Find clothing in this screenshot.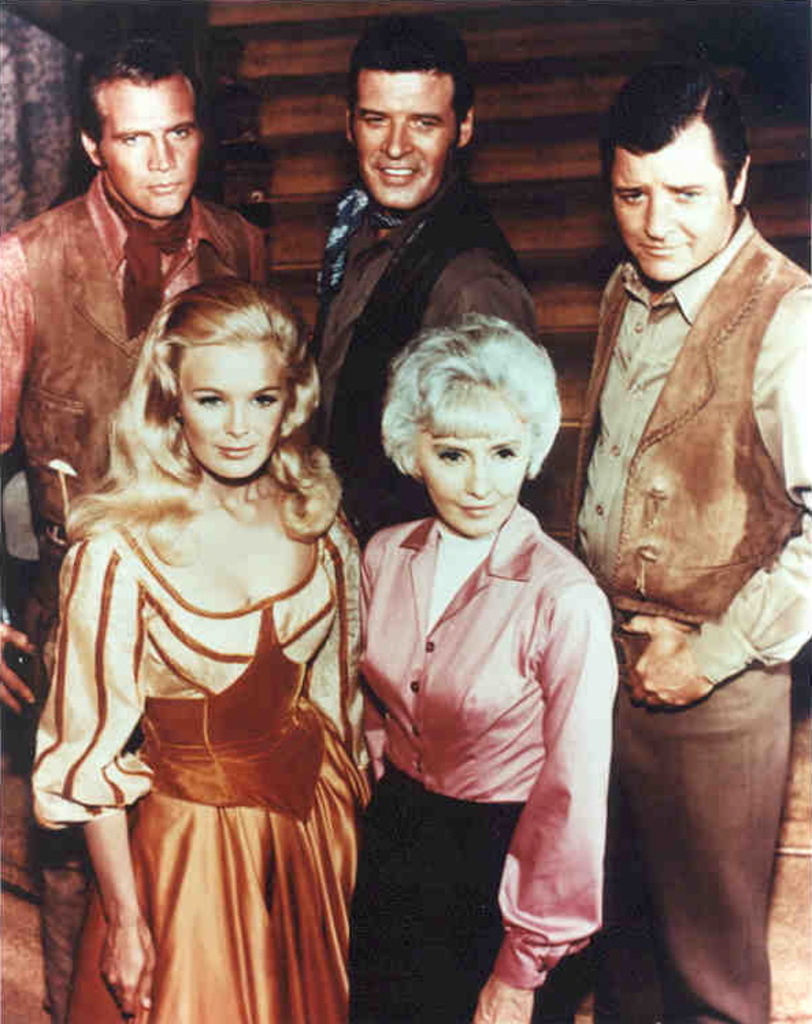
The bounding box for clothing is bbox=[0, 174, 262, 1023].
